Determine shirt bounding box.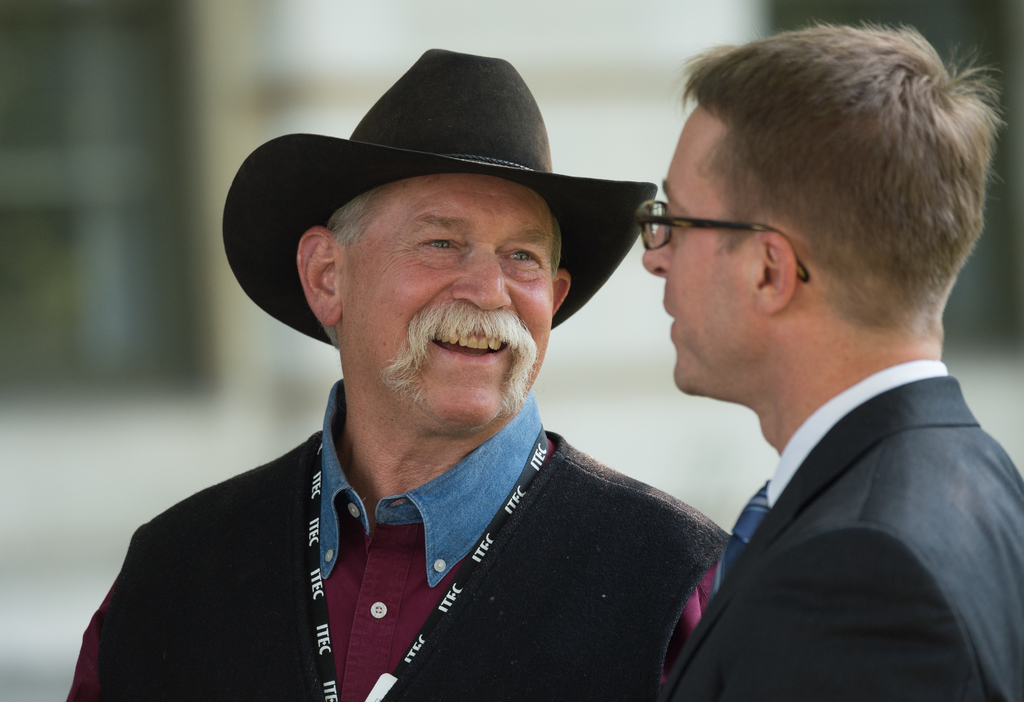
Determined: (715,355,951,598).
